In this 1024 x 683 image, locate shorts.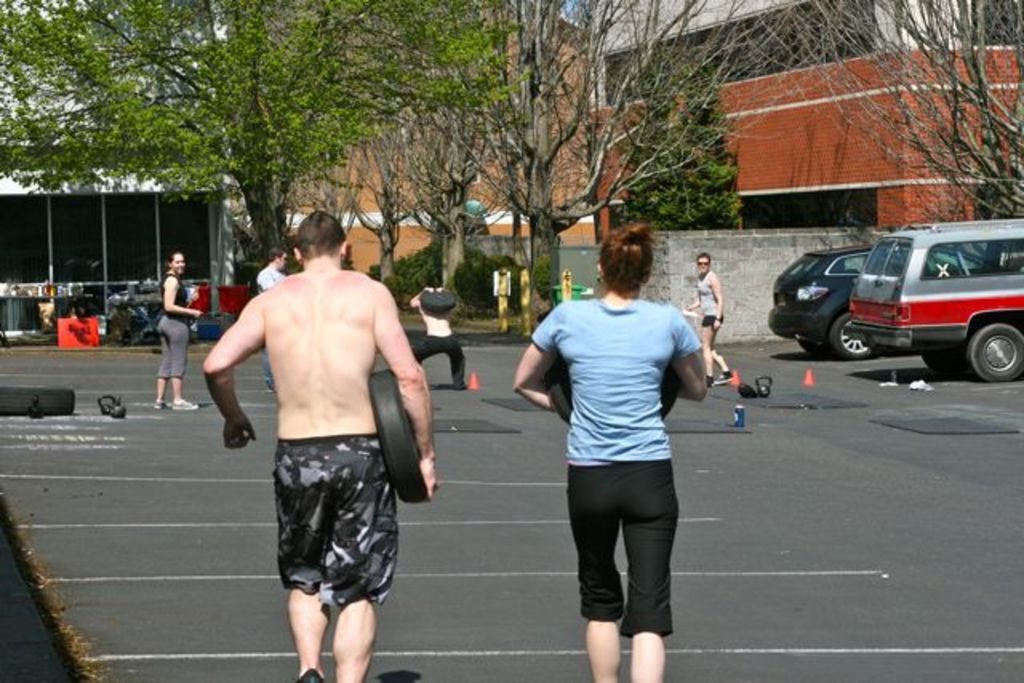
Bounding box: x1=262 y1=438 x2=398 y2=609.
